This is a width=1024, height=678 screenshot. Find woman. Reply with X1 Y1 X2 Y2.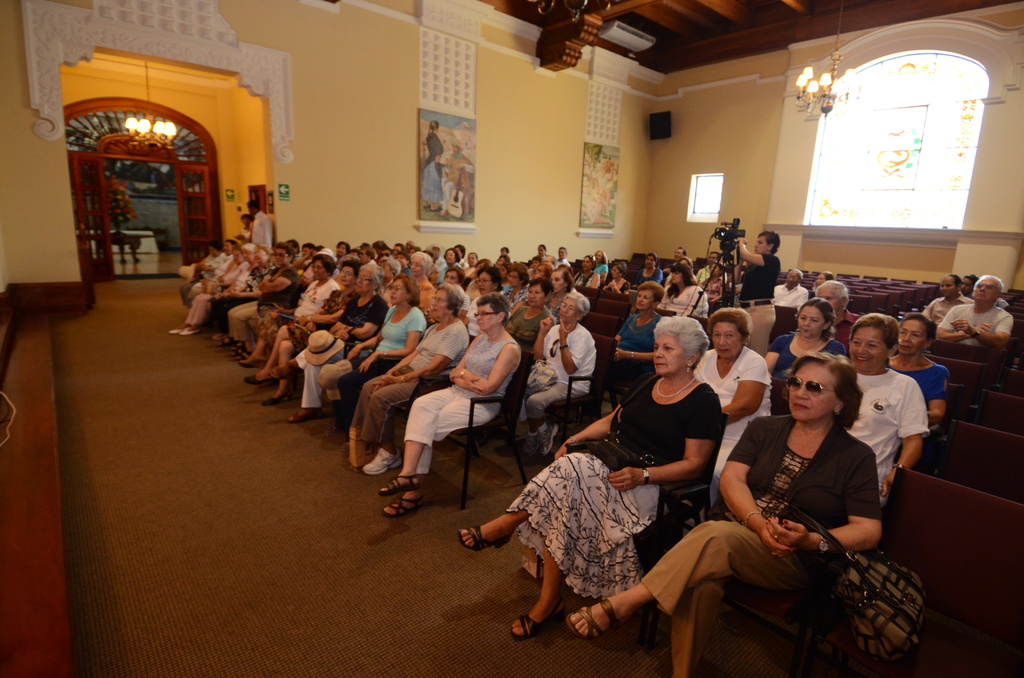
890 311 950 430.
